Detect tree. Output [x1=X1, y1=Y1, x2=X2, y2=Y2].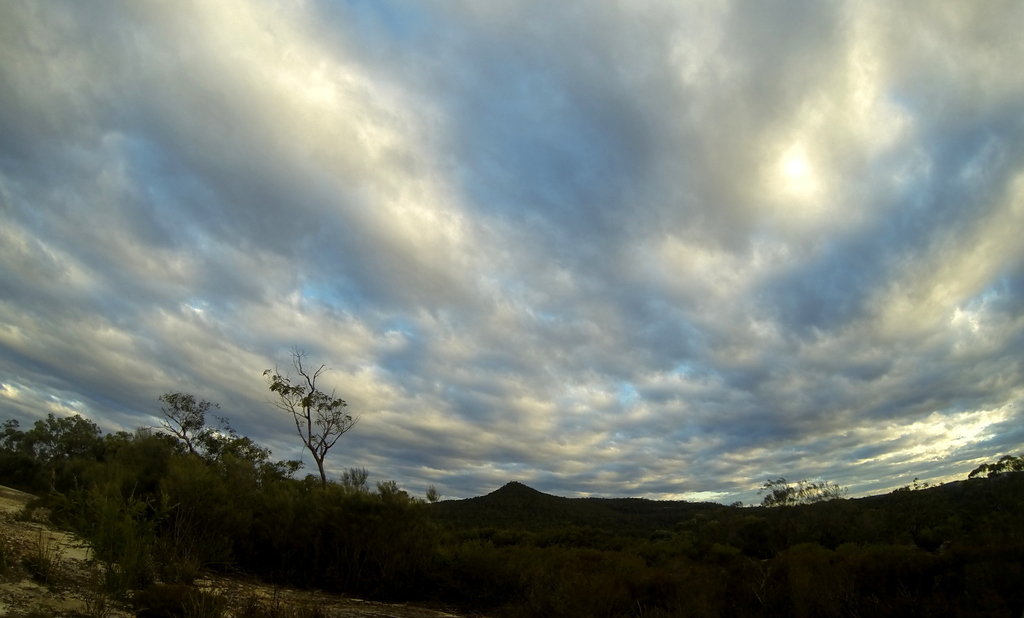
[x1=422, y1=487, x2=440, y2=504].
